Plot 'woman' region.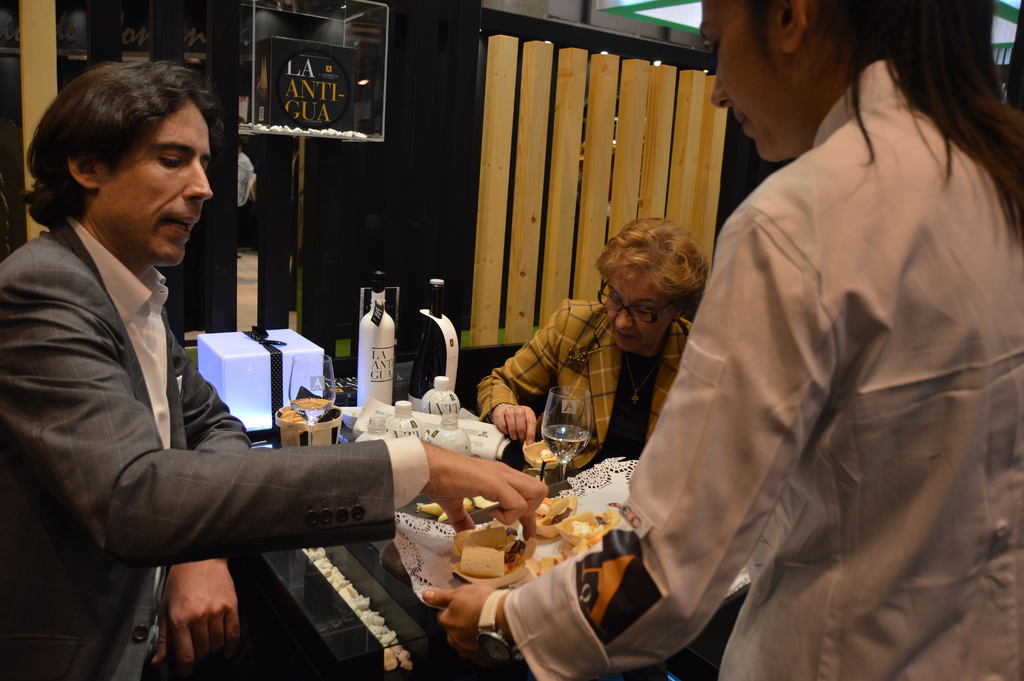
Plotted at <box>478,217,711,467</box>.
